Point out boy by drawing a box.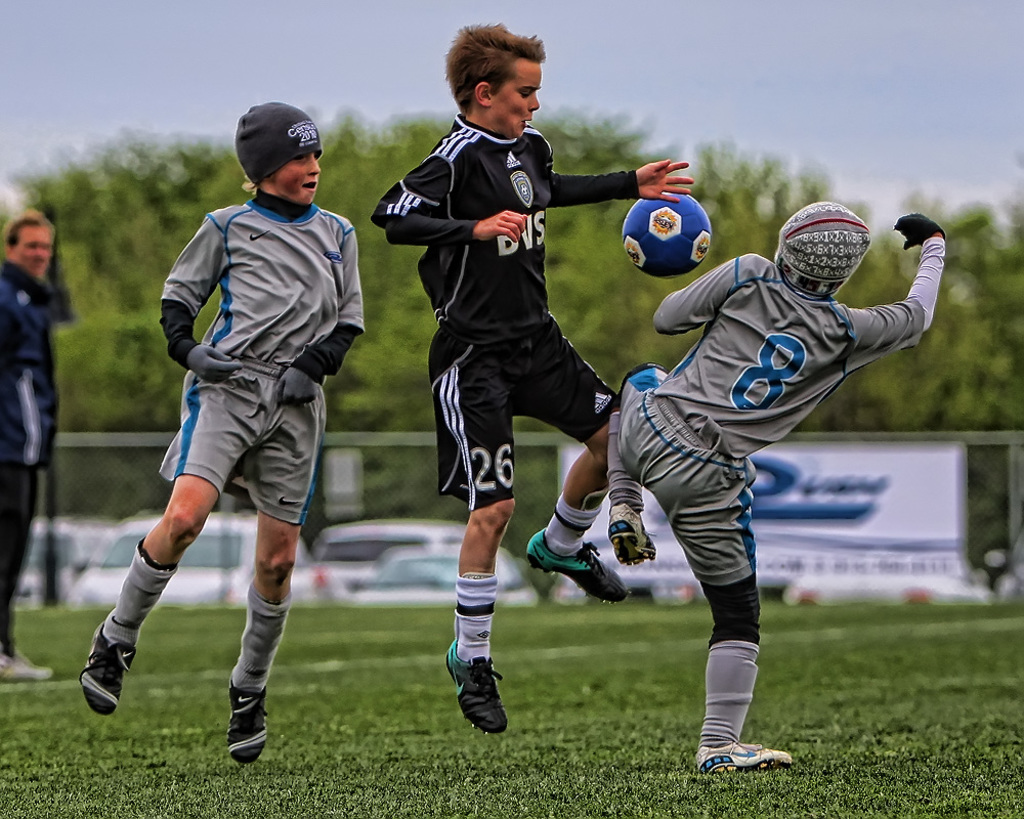
l=512, t=191, r=950, b=768.
